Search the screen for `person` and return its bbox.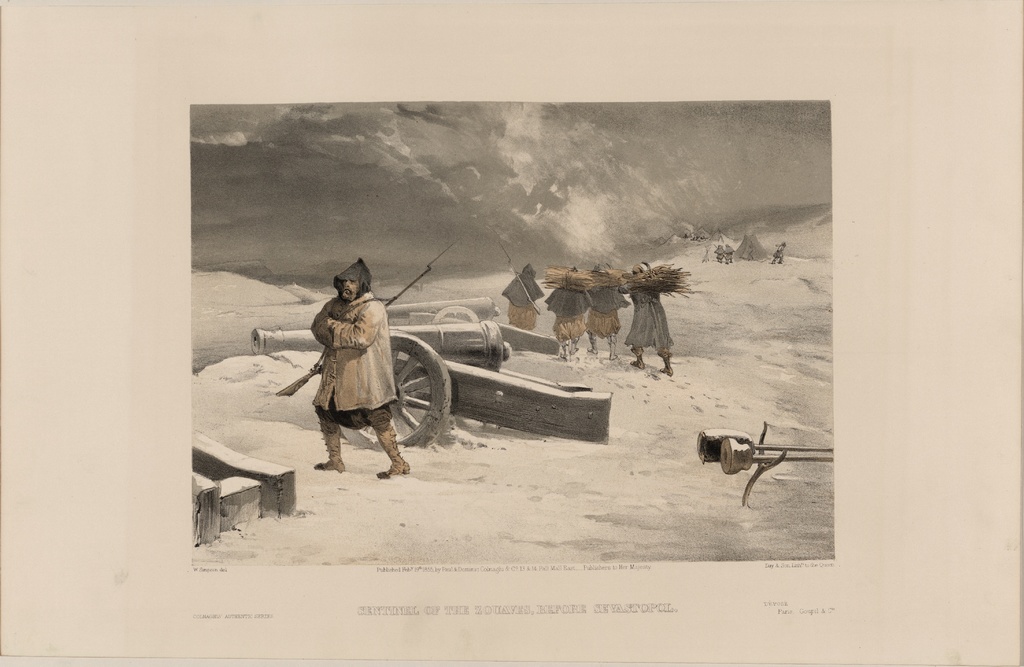
Found: crop(613, 264, 674, 372).
